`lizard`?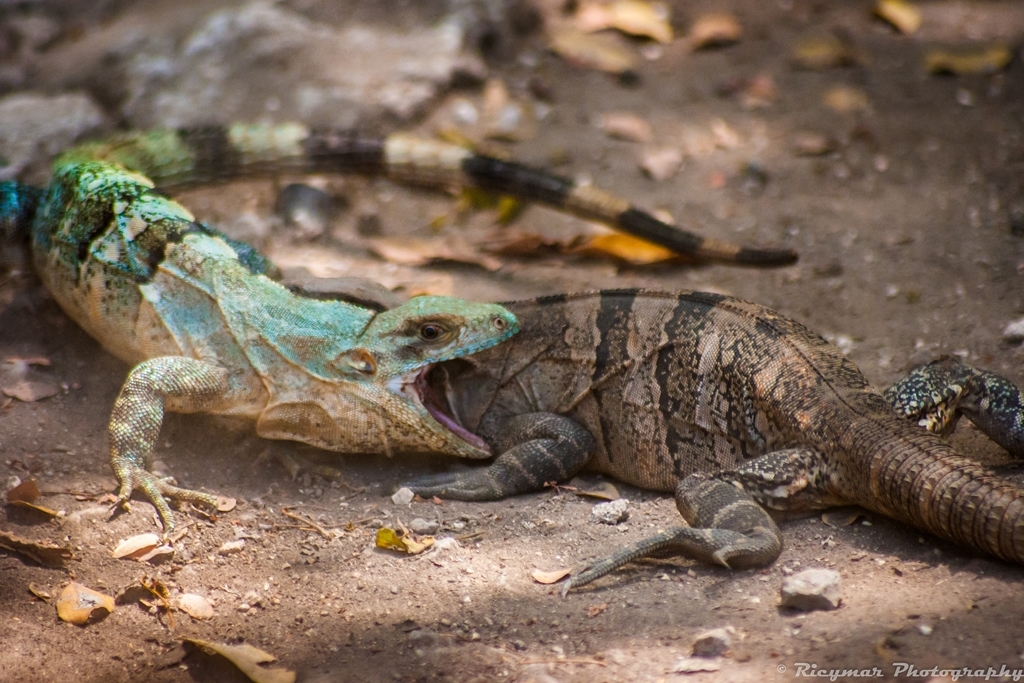
(27,119,798,529)
